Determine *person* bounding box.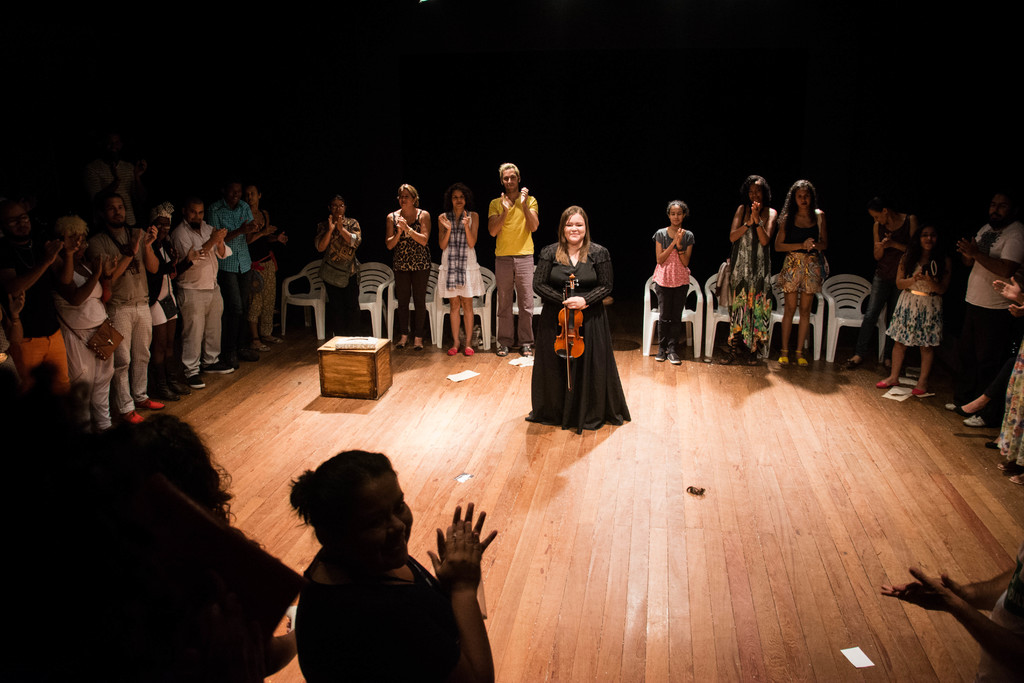
Determined: BBox(158, 182, 234, 405).
